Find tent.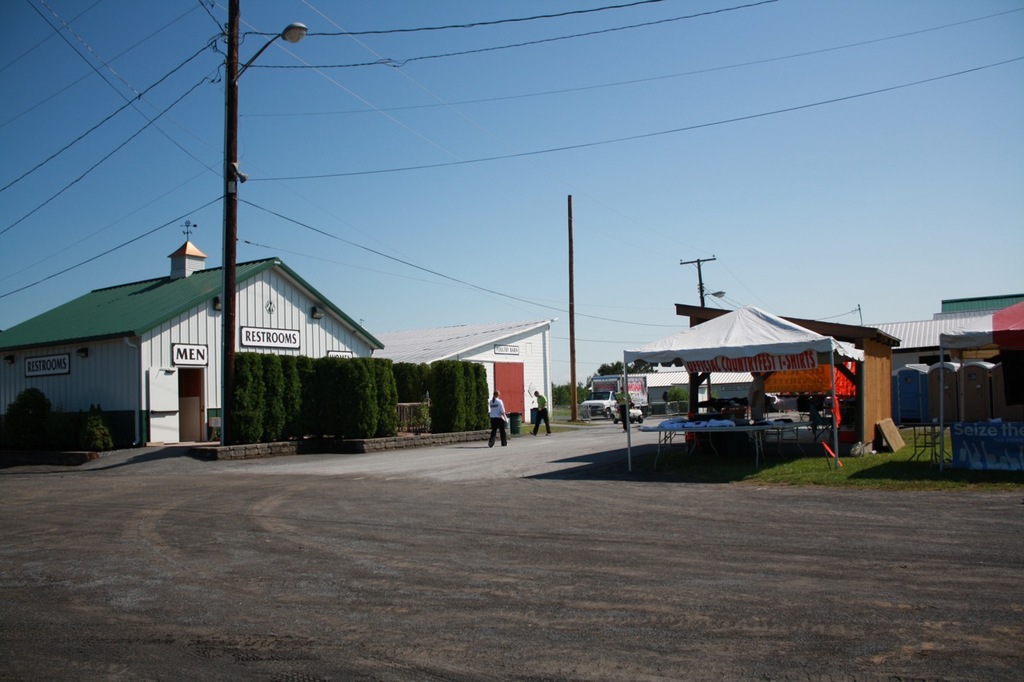
<bbox>930, 293, 1023, 472</bbox>.
